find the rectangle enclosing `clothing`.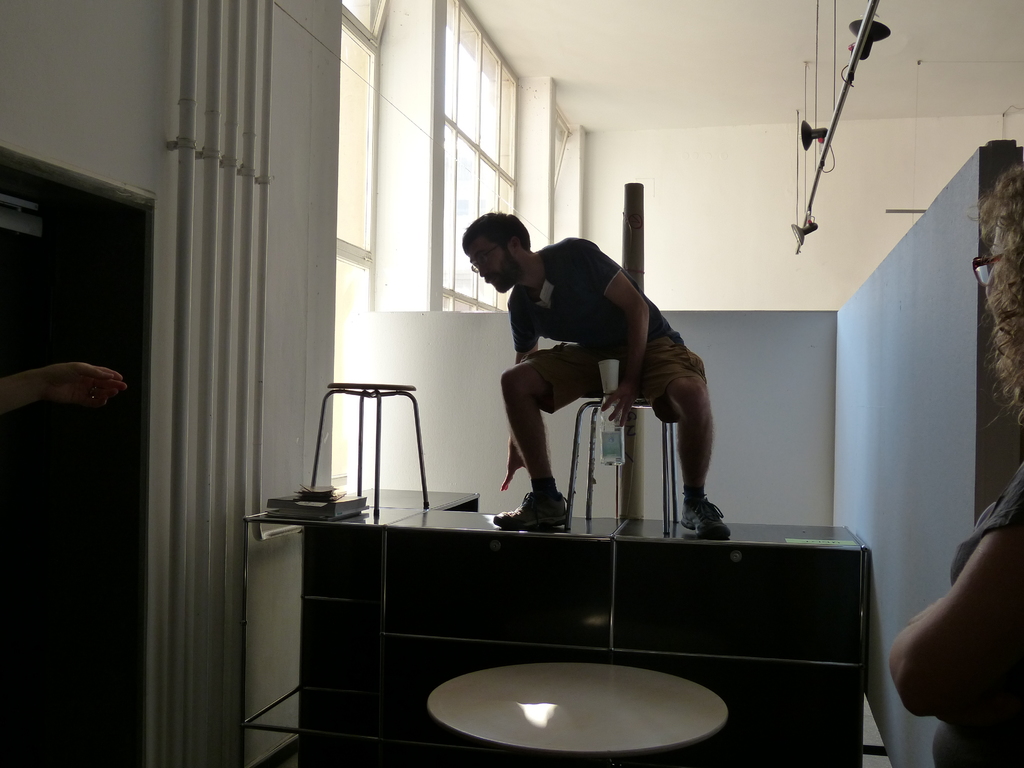
x1=510 y1=242 x2=696 y2=420.
